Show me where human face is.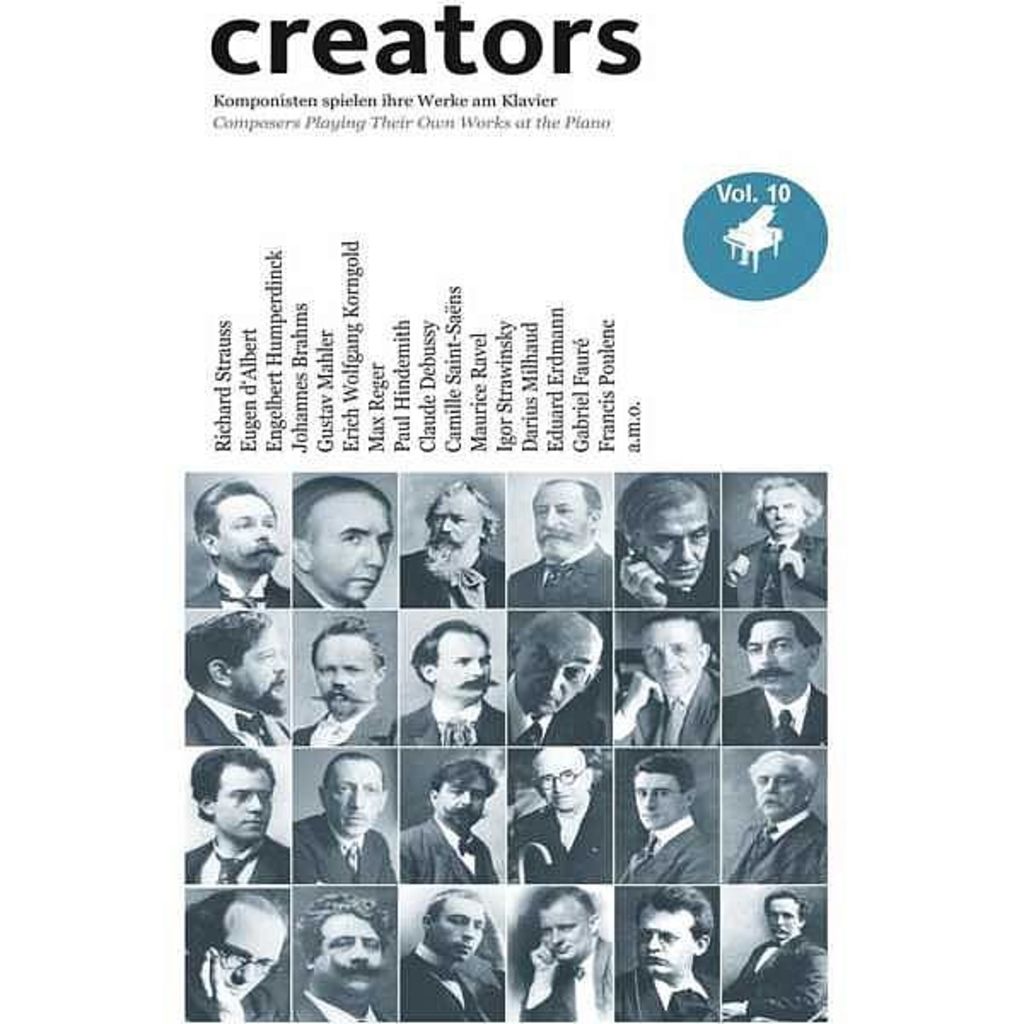
human face is at 304,492,393,606.
